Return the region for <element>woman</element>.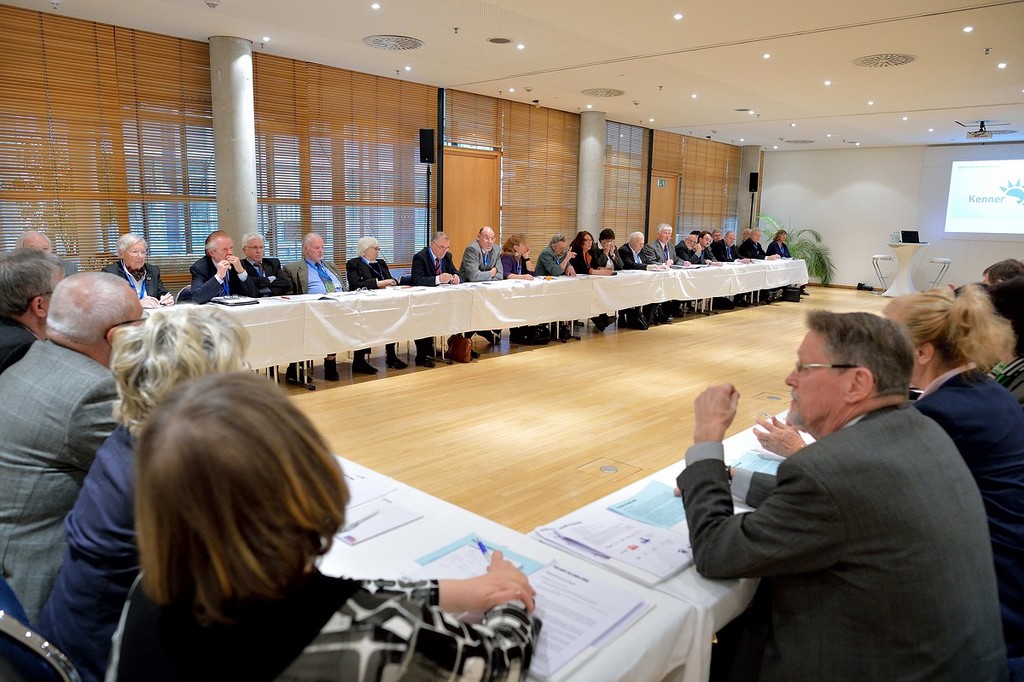
499 235 535 280.
